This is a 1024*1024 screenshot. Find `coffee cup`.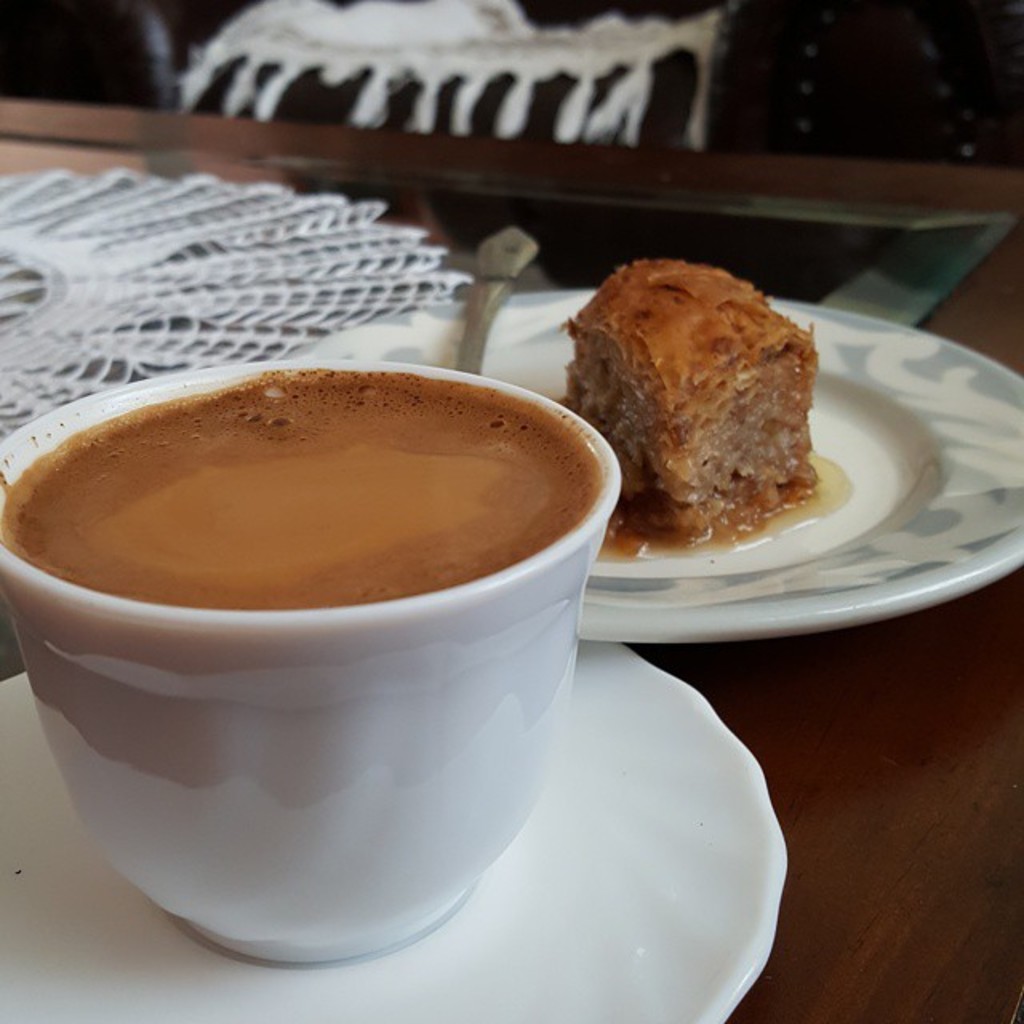
Bounding box: select_region(0, 355, 624, 954).
